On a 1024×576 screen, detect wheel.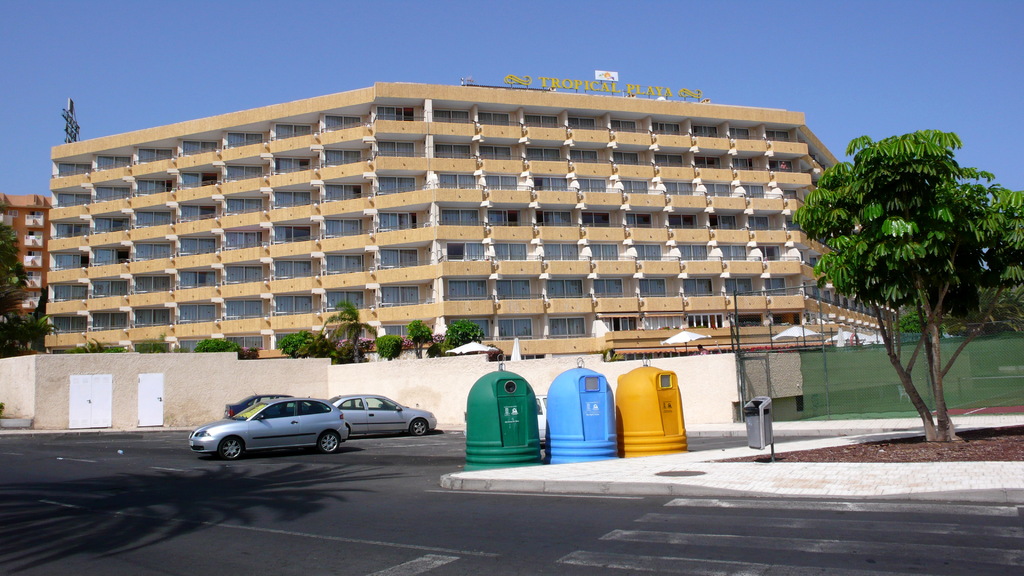
crop(218, 433, 243, 460).
